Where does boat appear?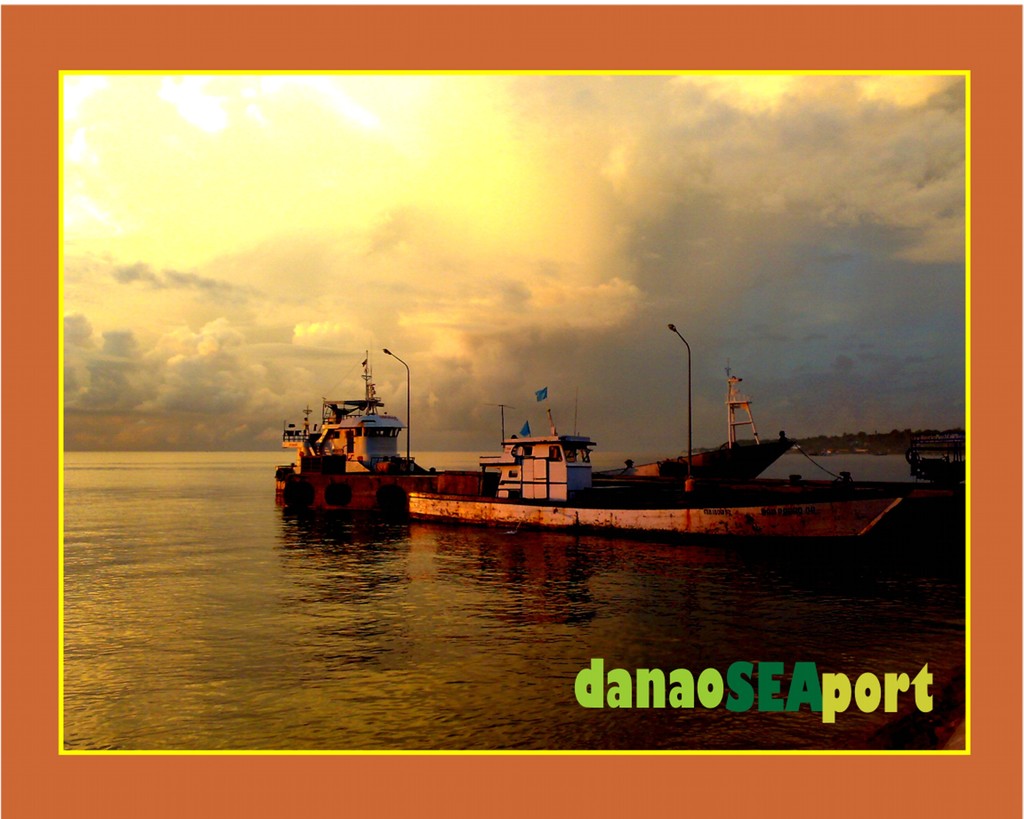
Appears at 592,436,798,482.
